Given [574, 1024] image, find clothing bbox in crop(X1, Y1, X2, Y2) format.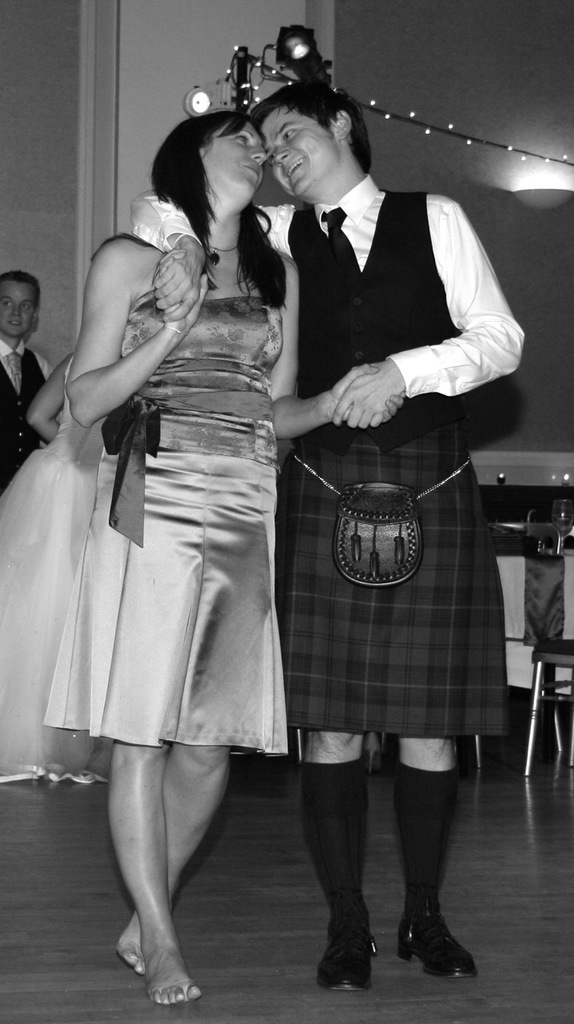
crop(0, 357, 117, 781).
